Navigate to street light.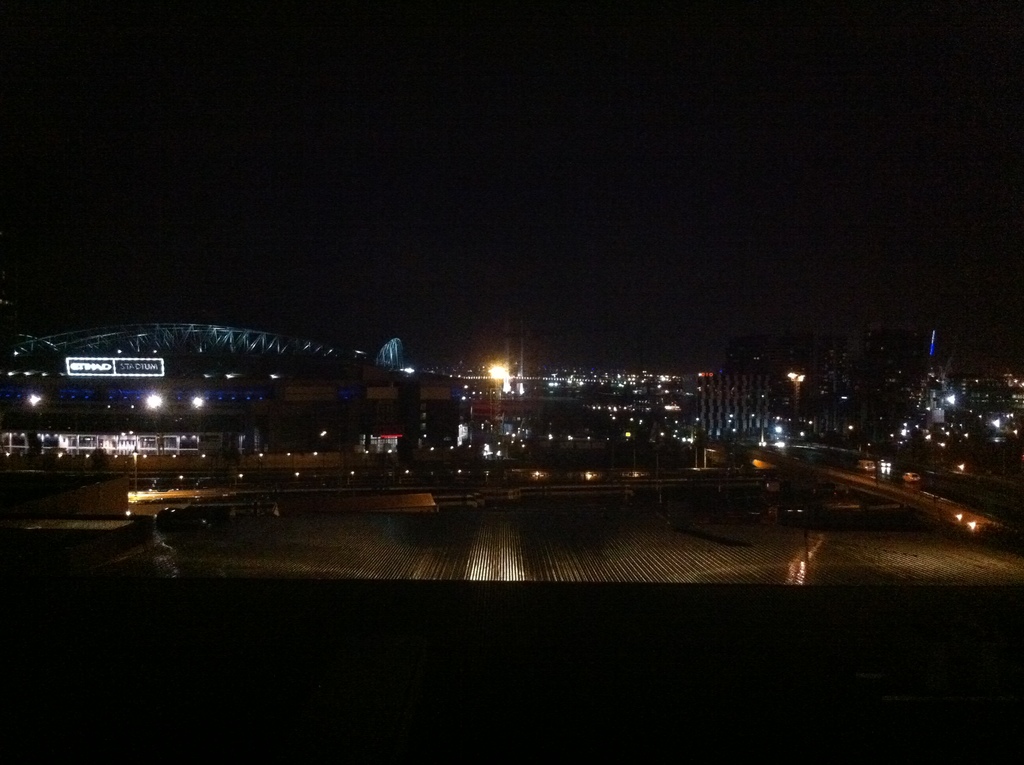
Navigation target: pyautogui.locateOnScreen(233, 471, 244, 485).
